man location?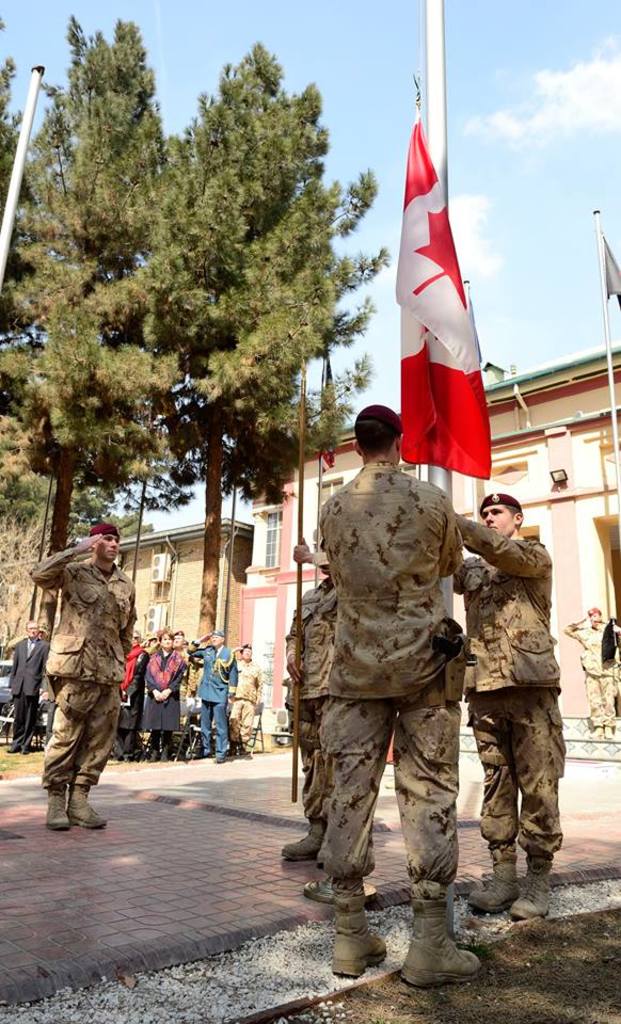
x1=563 y1=606 x2=620 y2=739
